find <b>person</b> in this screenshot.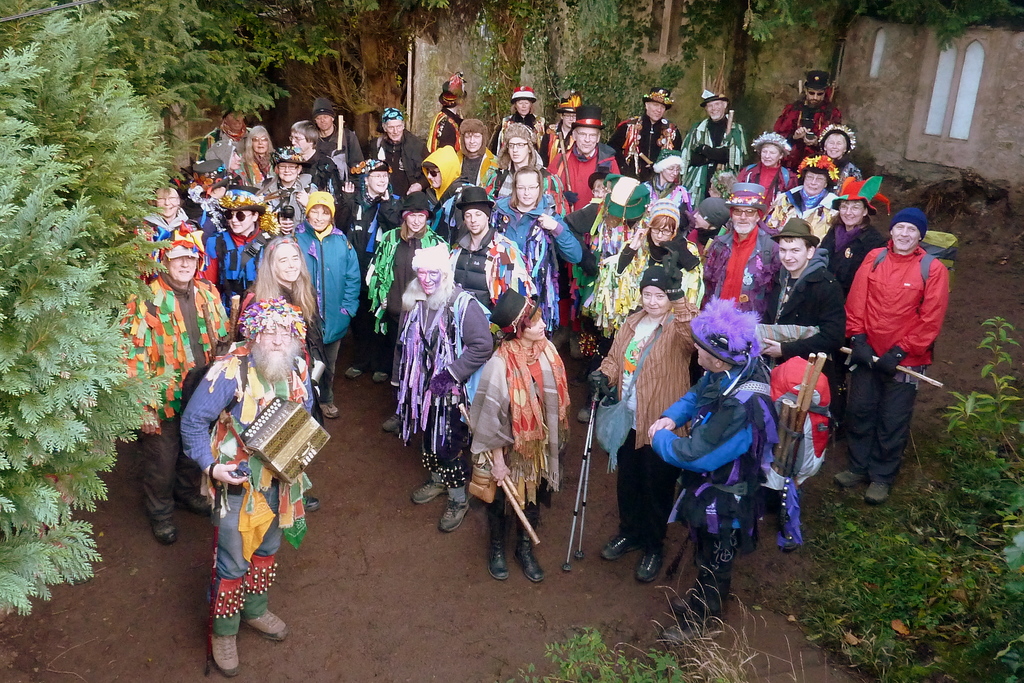
The bounding box for <b>person</b> is (696,176,781,317).
